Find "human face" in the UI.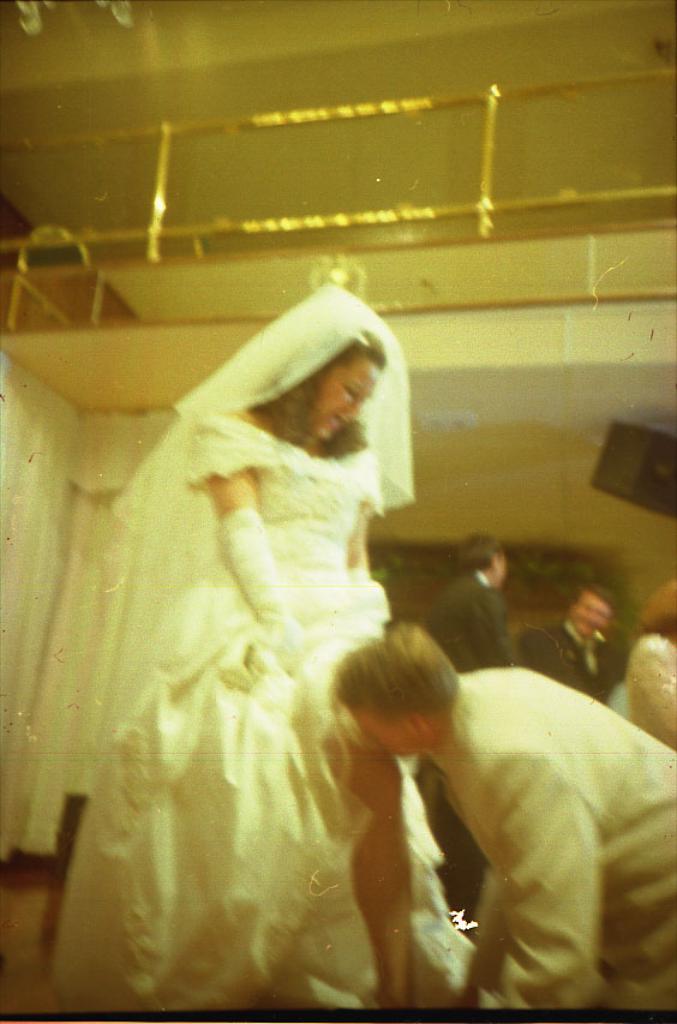
UI element at pyautogui.locateOnScreen(564, 589, 607, 640).
